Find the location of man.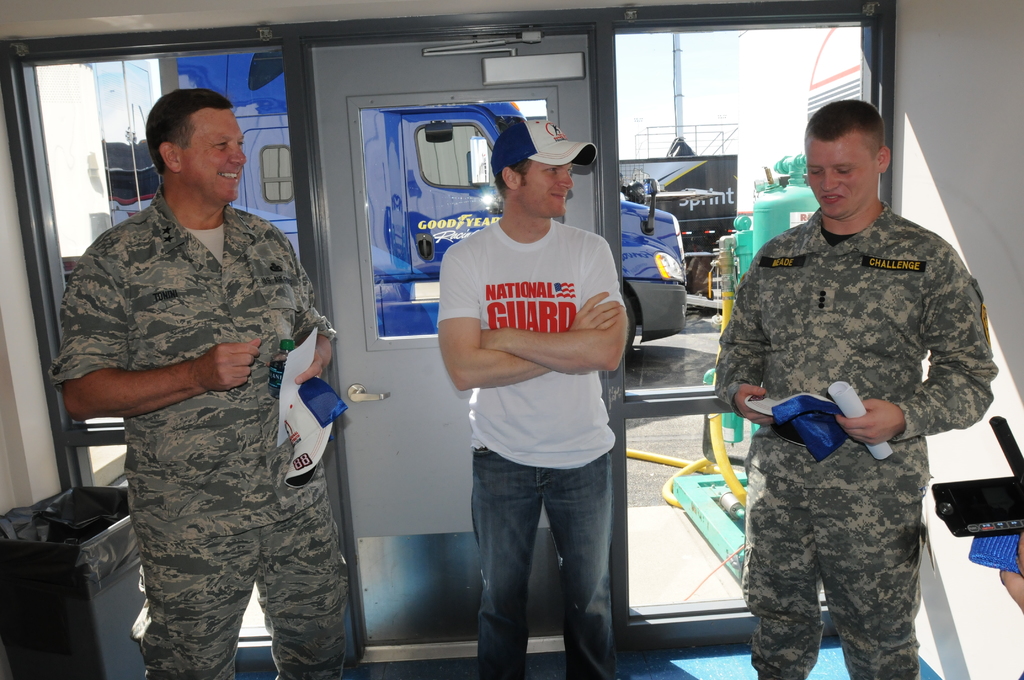
Location: {"x1": 47, "y1": 88, "x2": 346, "y2": 677}.
